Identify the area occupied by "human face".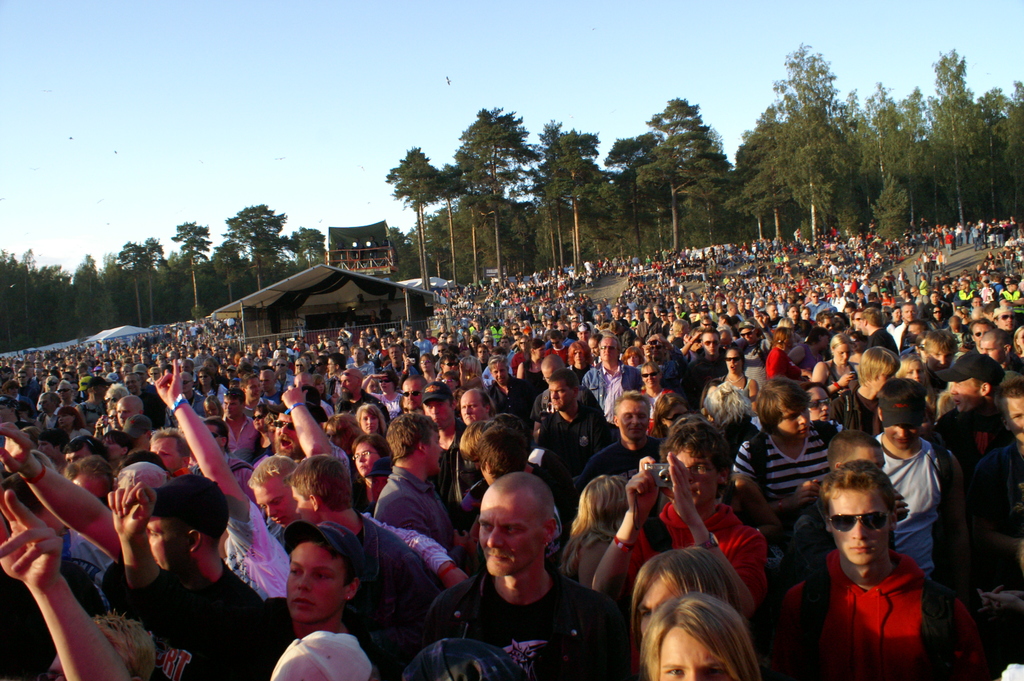
Area: (316, 375, 324, 390).
